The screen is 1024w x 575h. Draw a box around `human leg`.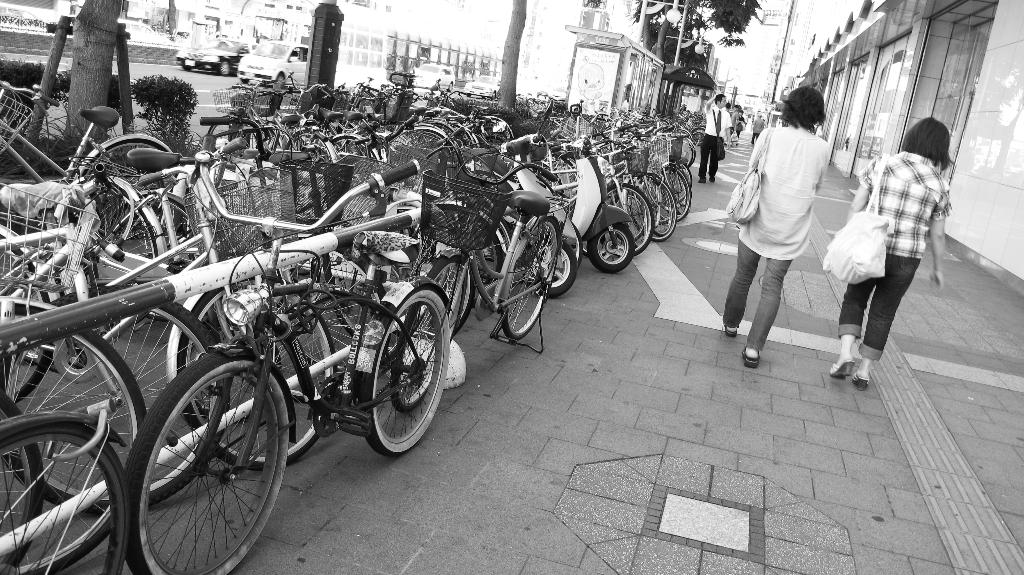
x1=847, y1=257, x2=924, y2=391.
